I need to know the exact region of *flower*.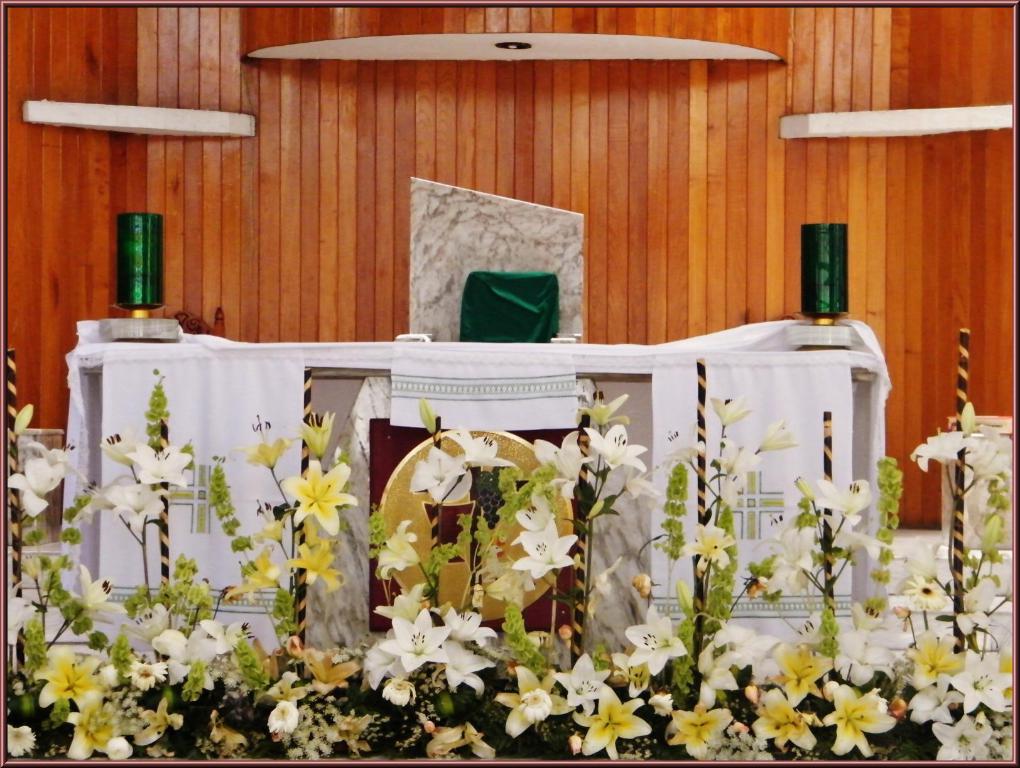
Region: locate(126, 656, 172, 687).
